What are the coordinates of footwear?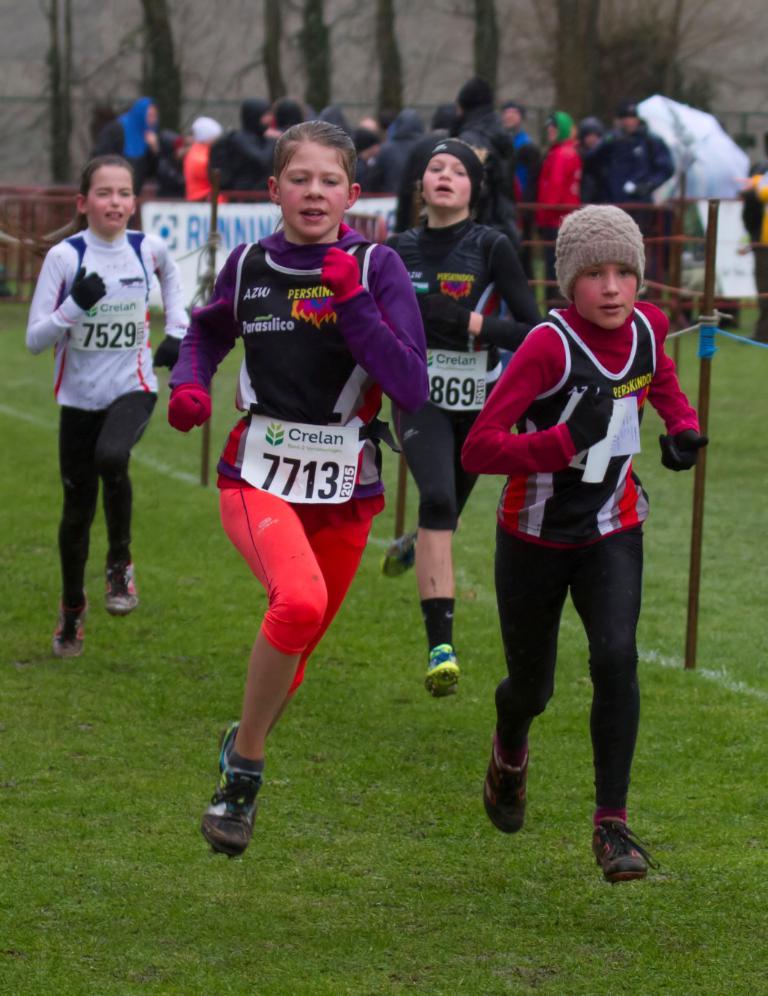
pyautogui.locateOnScreen(53, 599, 91, 660).
